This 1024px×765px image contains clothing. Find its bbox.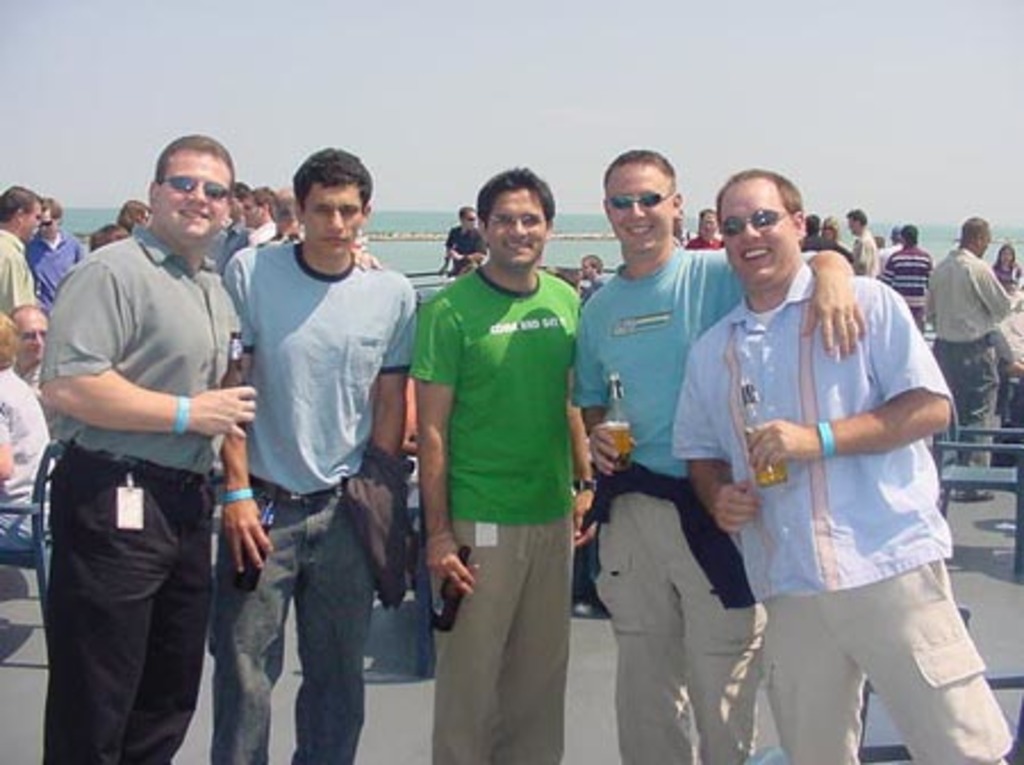
region(601, 469, 742, 760).
